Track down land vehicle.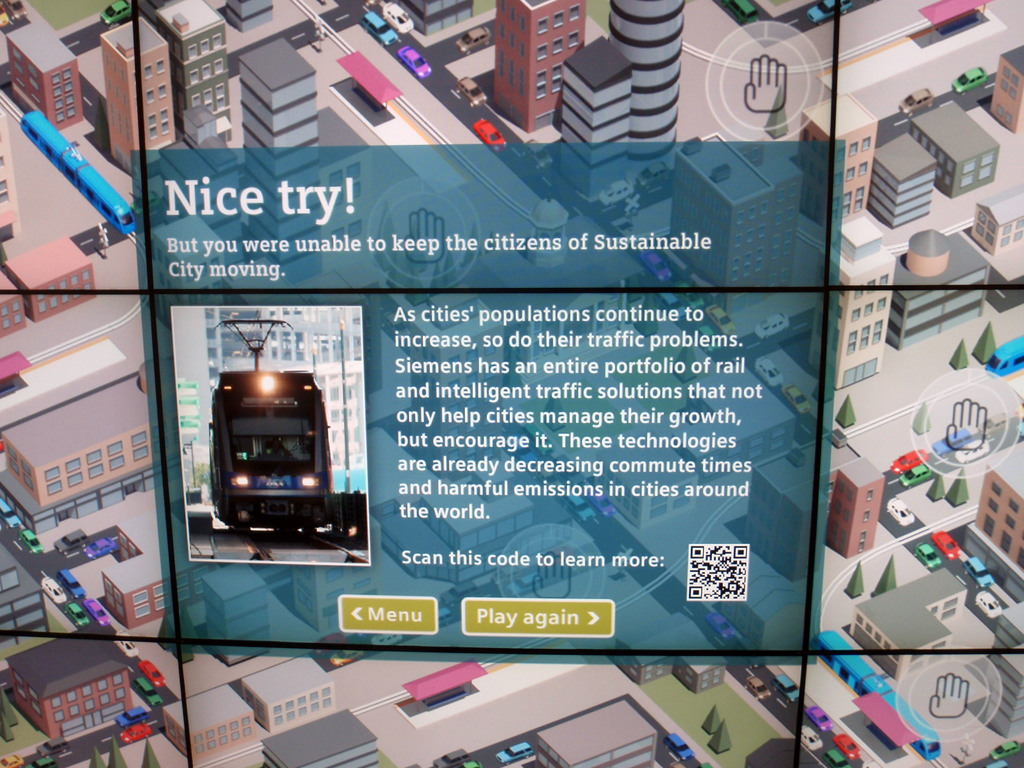
Tracked to rect(648, 254, 676, 281).
